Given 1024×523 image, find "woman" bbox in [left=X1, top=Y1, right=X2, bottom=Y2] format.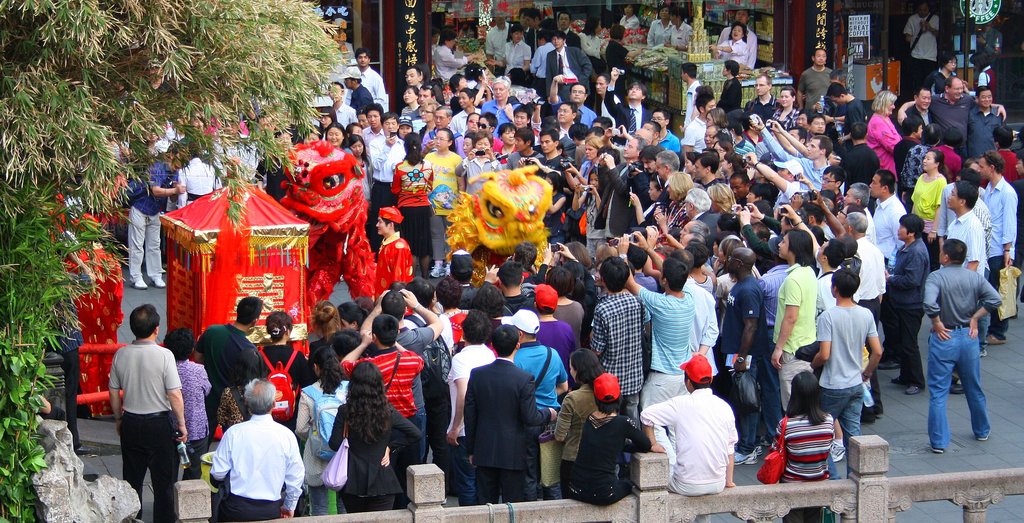
[left=323, top=123, right=345, bottom=149].
